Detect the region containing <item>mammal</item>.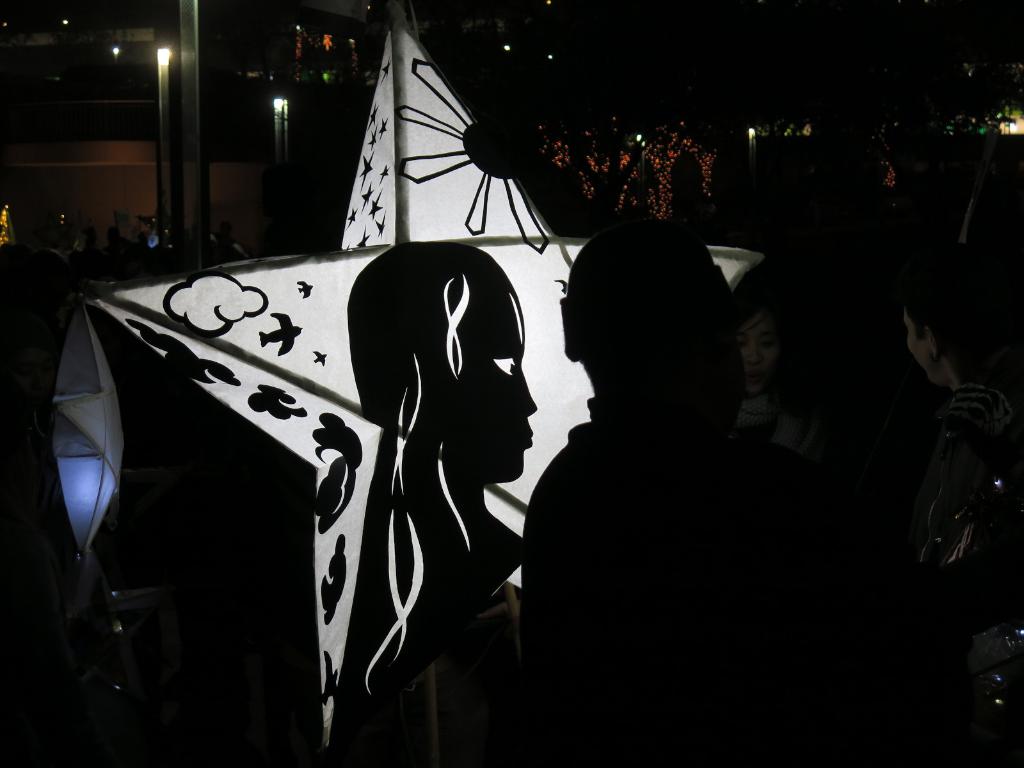
bbox=[521, 212, 836, 767].
